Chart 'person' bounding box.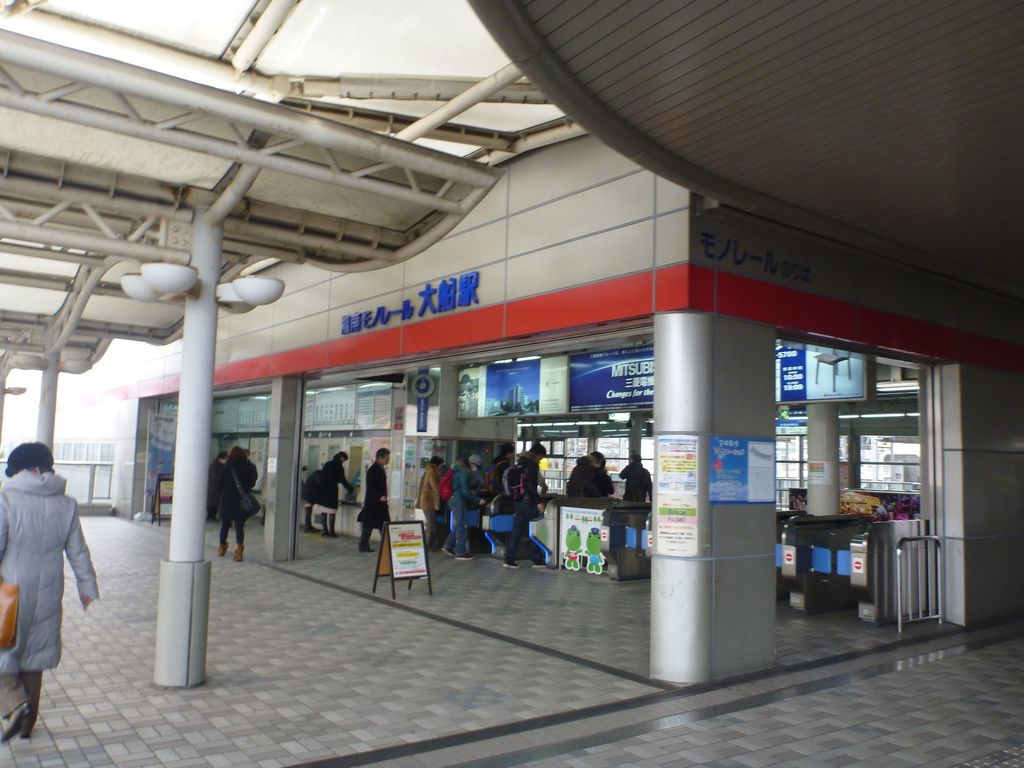
Charted: <region>449, 454, 483, 554</region>.
